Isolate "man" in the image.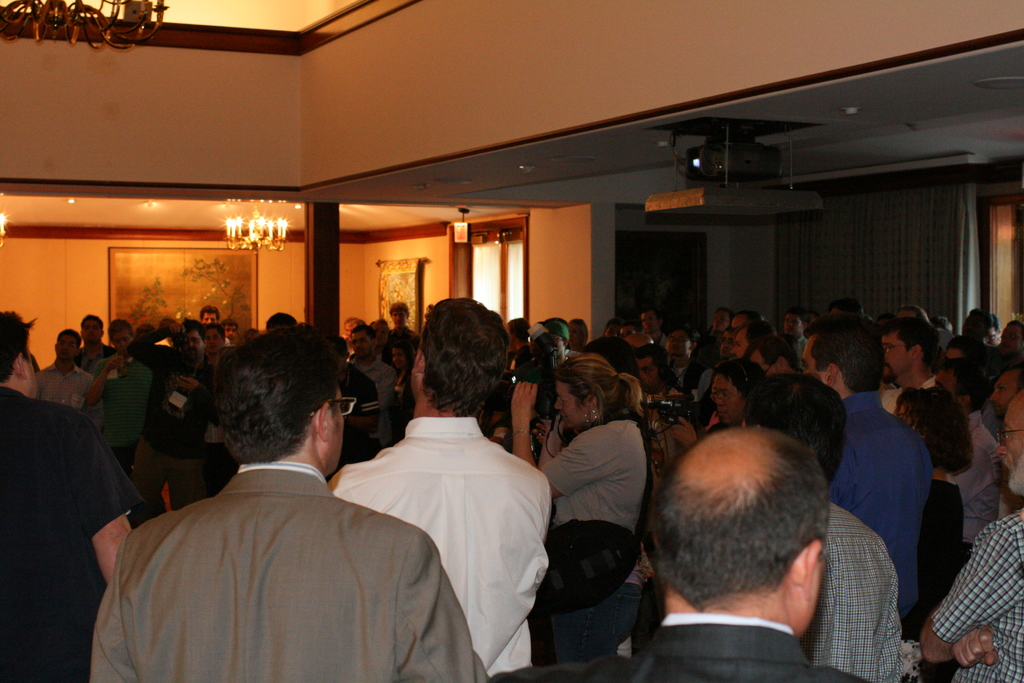
Isolated region: <region>335, 334, 380, 472</region>.
